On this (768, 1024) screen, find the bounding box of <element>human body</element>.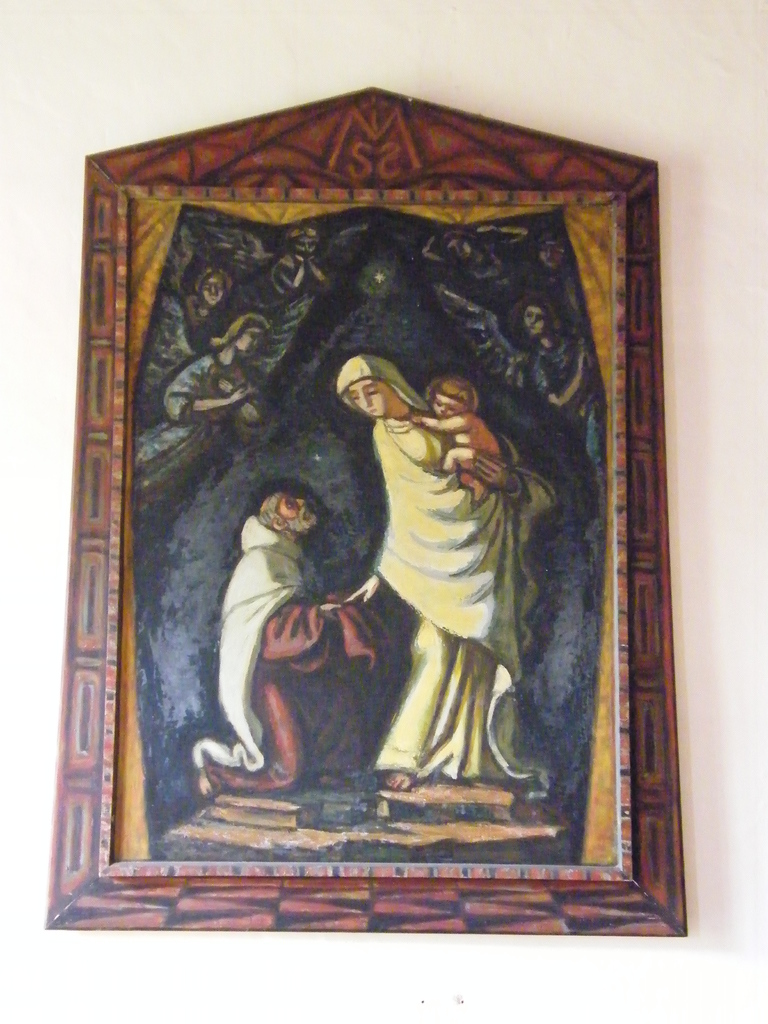
Bounding box: 332 348 537 797.
